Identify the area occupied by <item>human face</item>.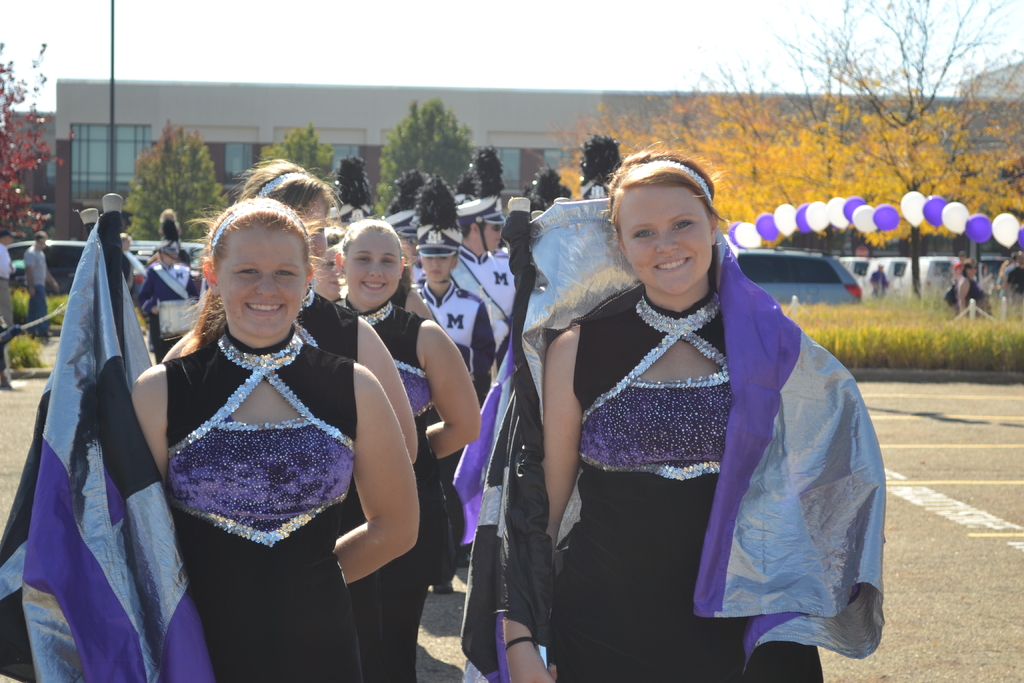
Area: (left=618, top=185, right=714, bottom=294).
